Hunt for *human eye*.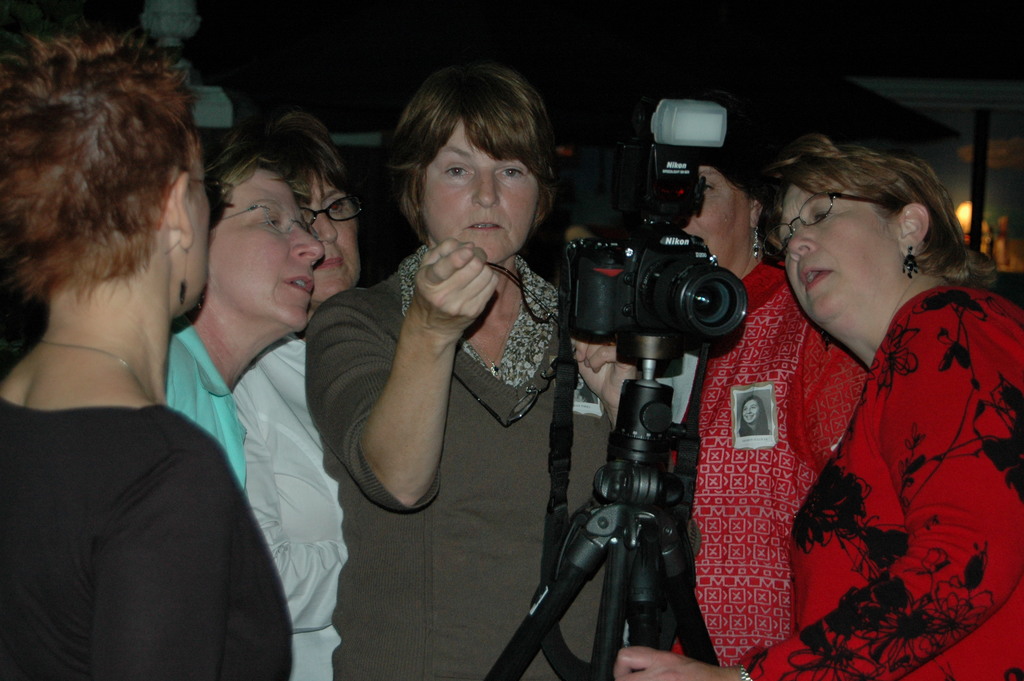
Hunted down at <box>808,205,833,222</box>.
